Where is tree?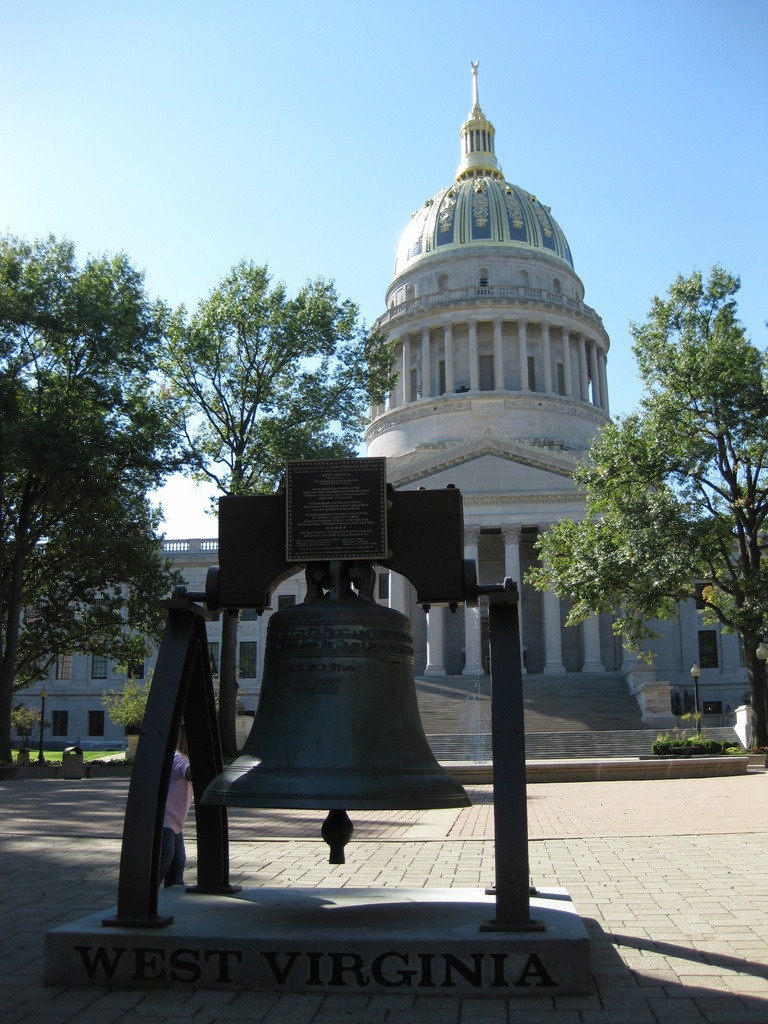
(129,257,401,767).
